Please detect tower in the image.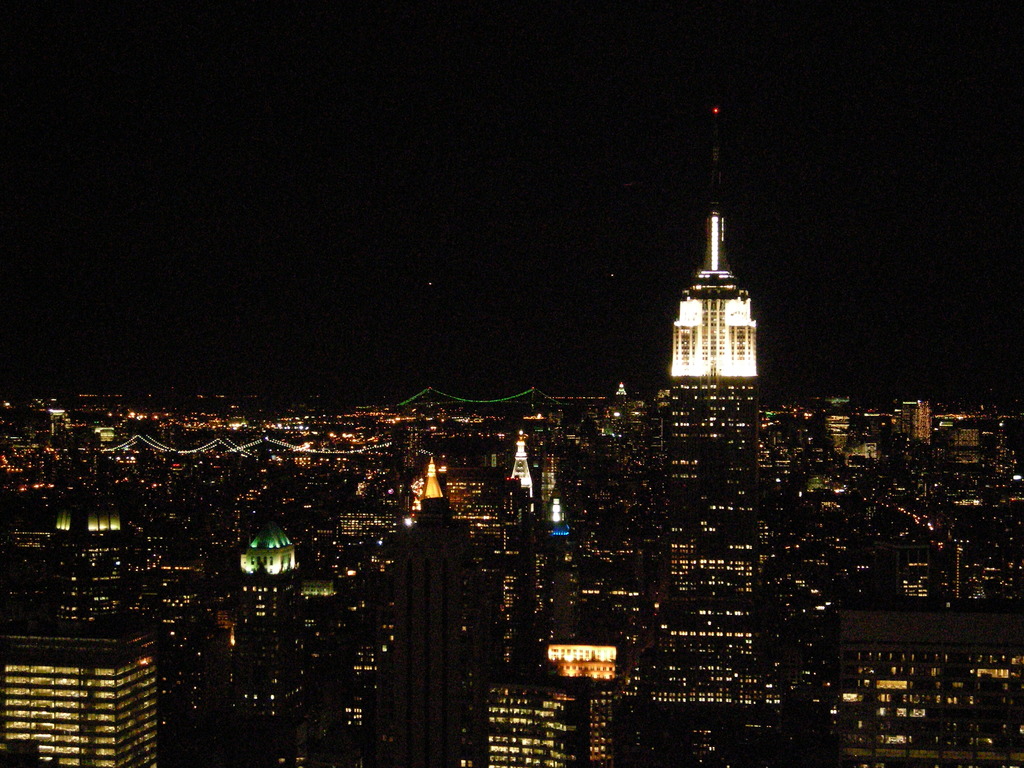
detection(550, 490, 586, 666).
